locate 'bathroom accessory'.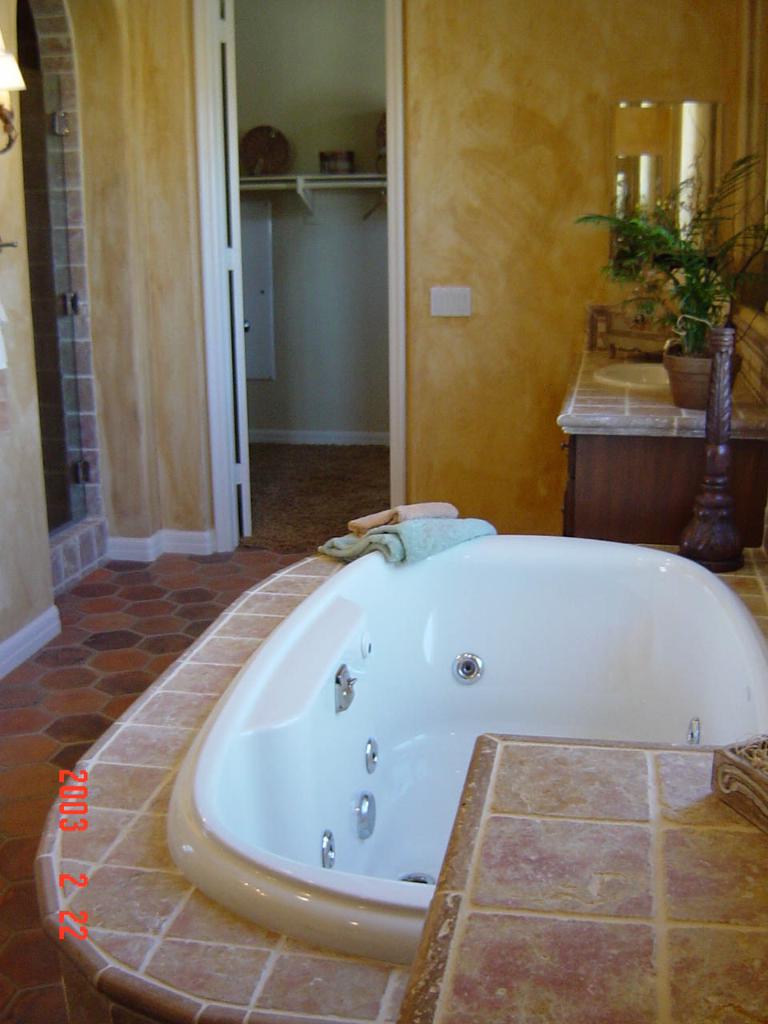
Bounding box: select_region(170, 482, 767, 914).
